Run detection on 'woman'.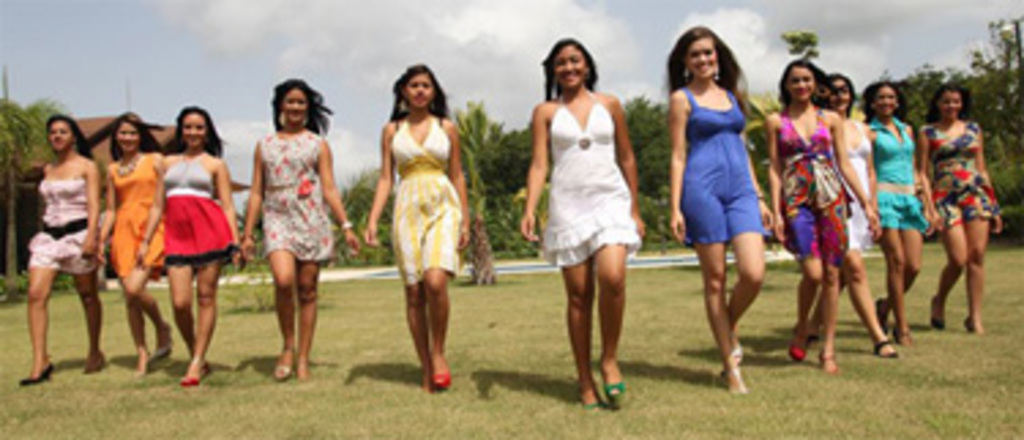
Result: rect(928, 85, 1010, 339).
